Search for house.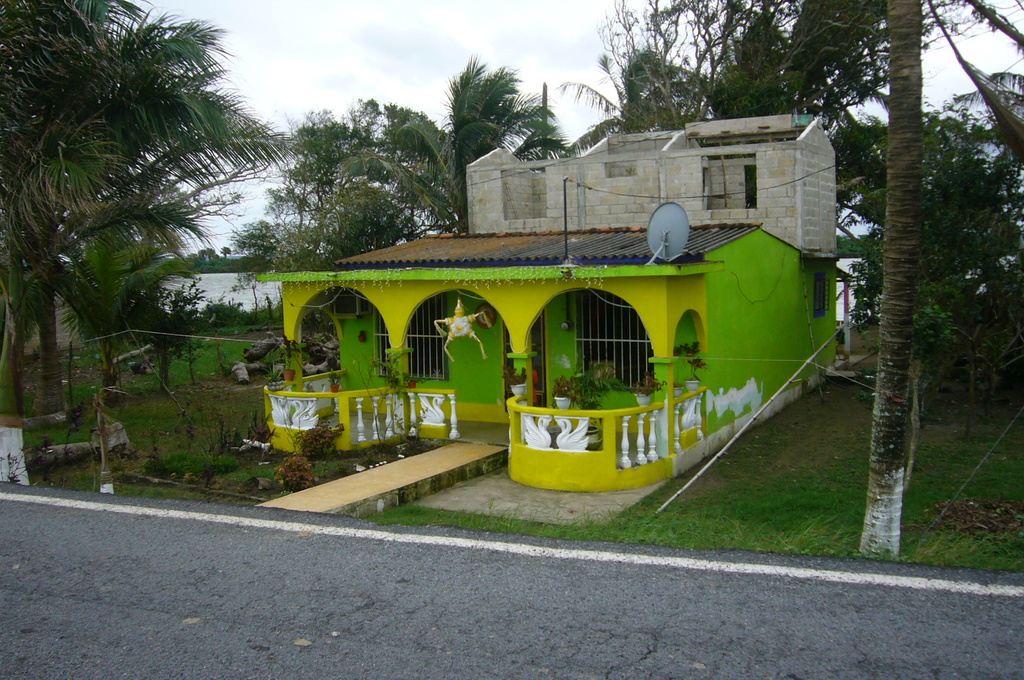
Found at {"left": 221, "top": 128, "right": 890, "bottom": 480}.
